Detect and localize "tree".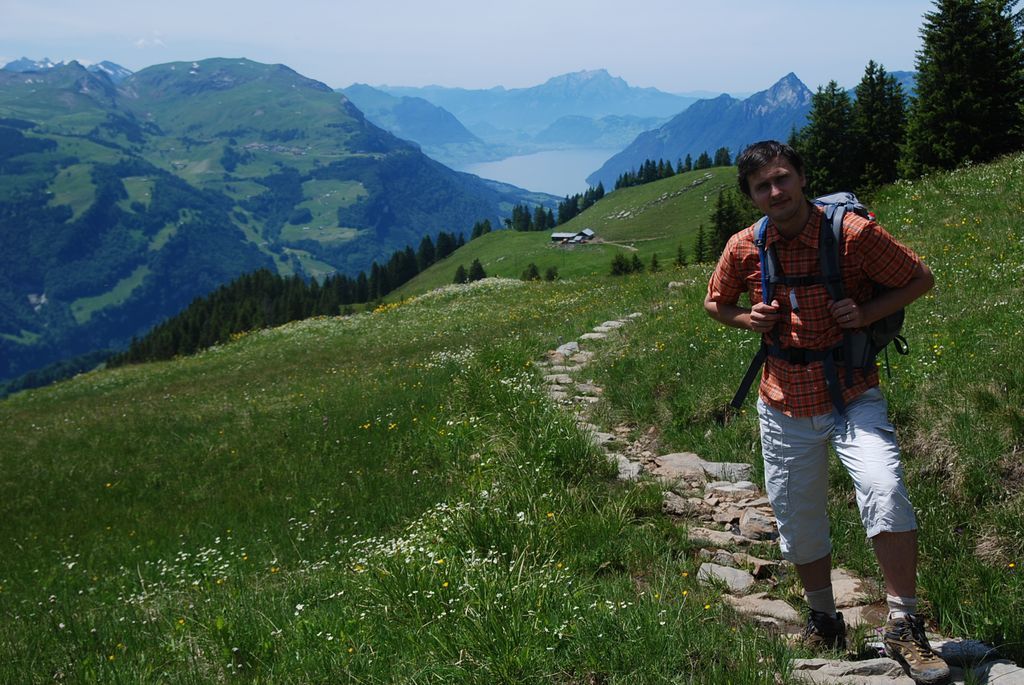
Localized at Rect(913, 0, 1019, 172).
